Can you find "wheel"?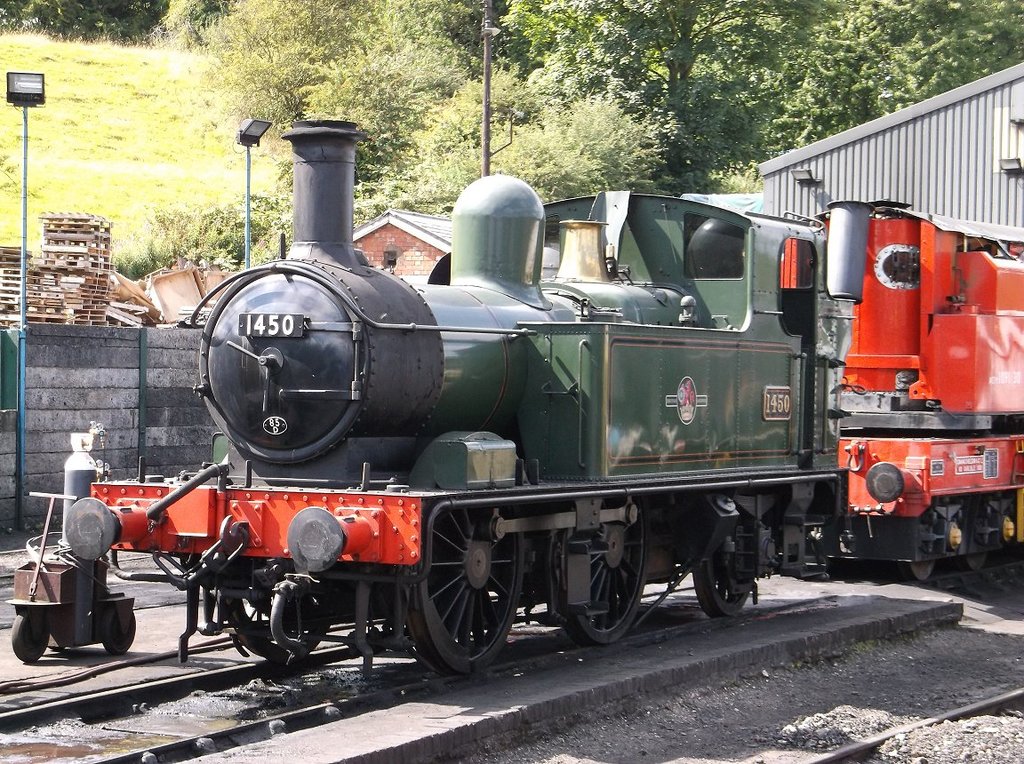
Yes, bounding box: <bbox>690, 504, 755, 623</bbox>.
